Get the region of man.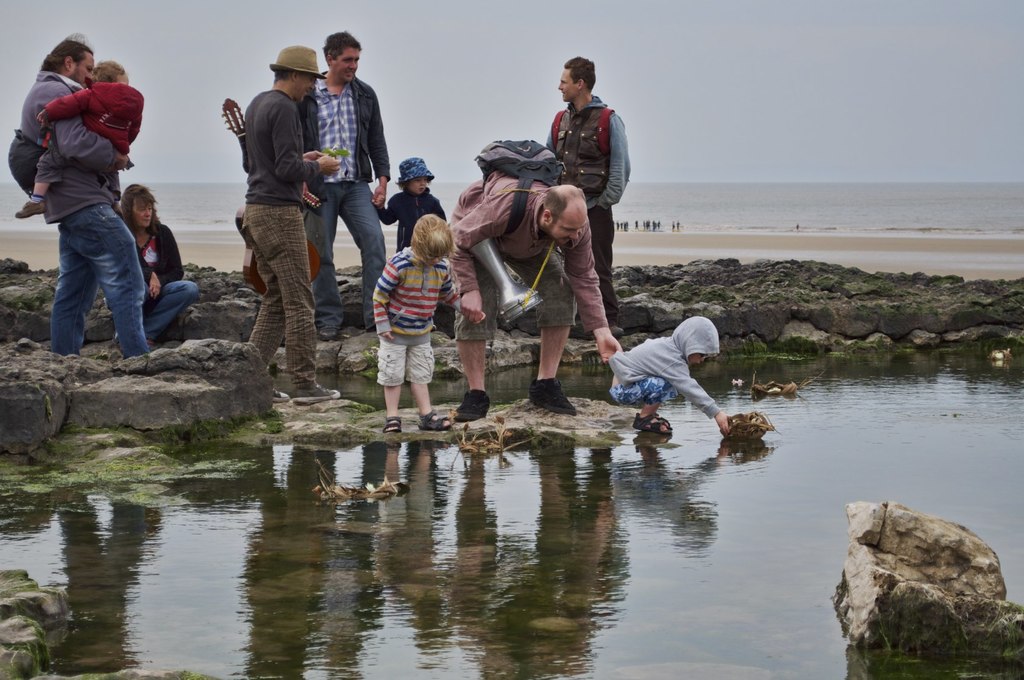
crop(245, 40, 345, 404).
